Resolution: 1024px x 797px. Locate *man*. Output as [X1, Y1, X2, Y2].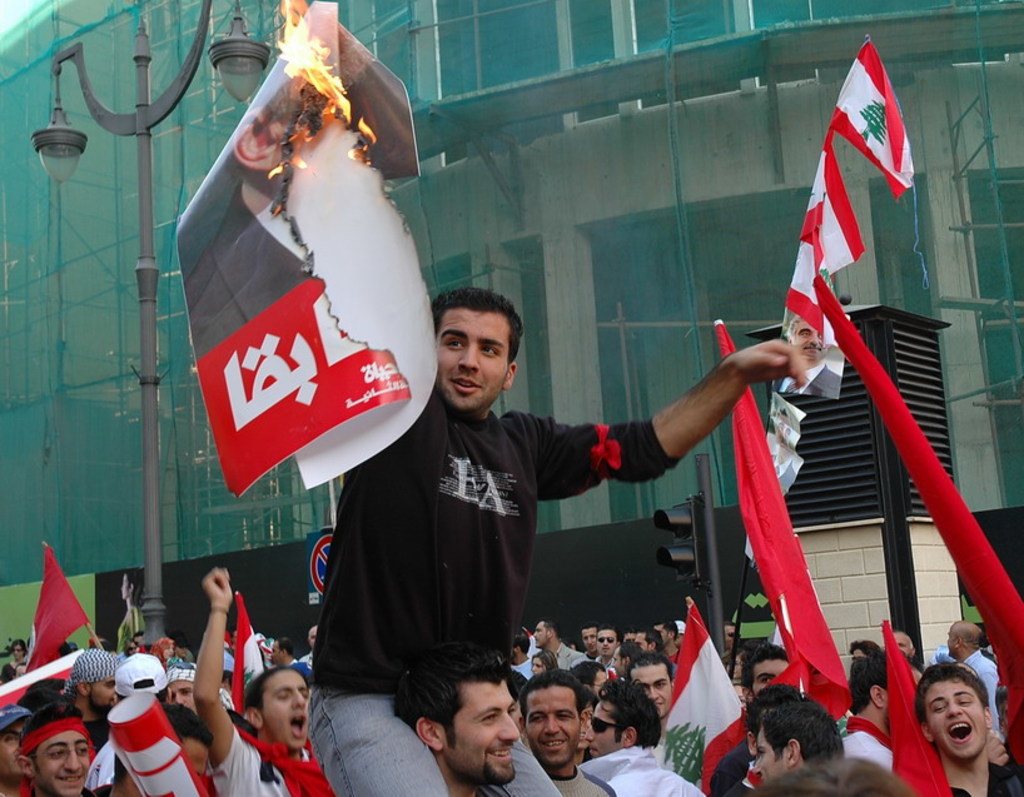
[305, 287, 809, 796].
